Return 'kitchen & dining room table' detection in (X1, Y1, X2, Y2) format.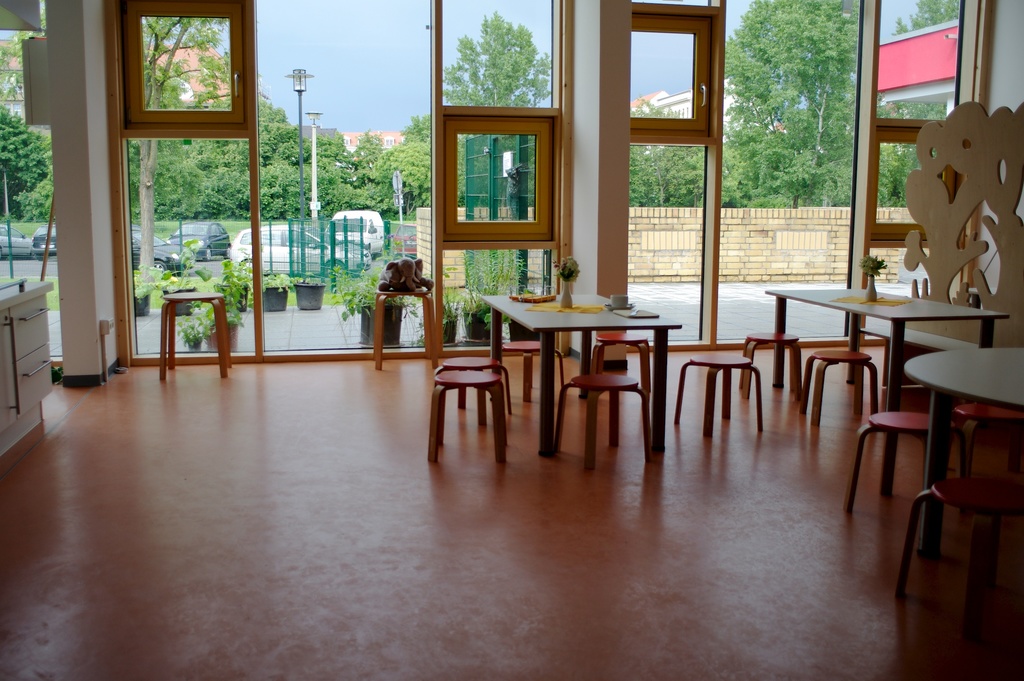
(765, 288, 1009, 414).
